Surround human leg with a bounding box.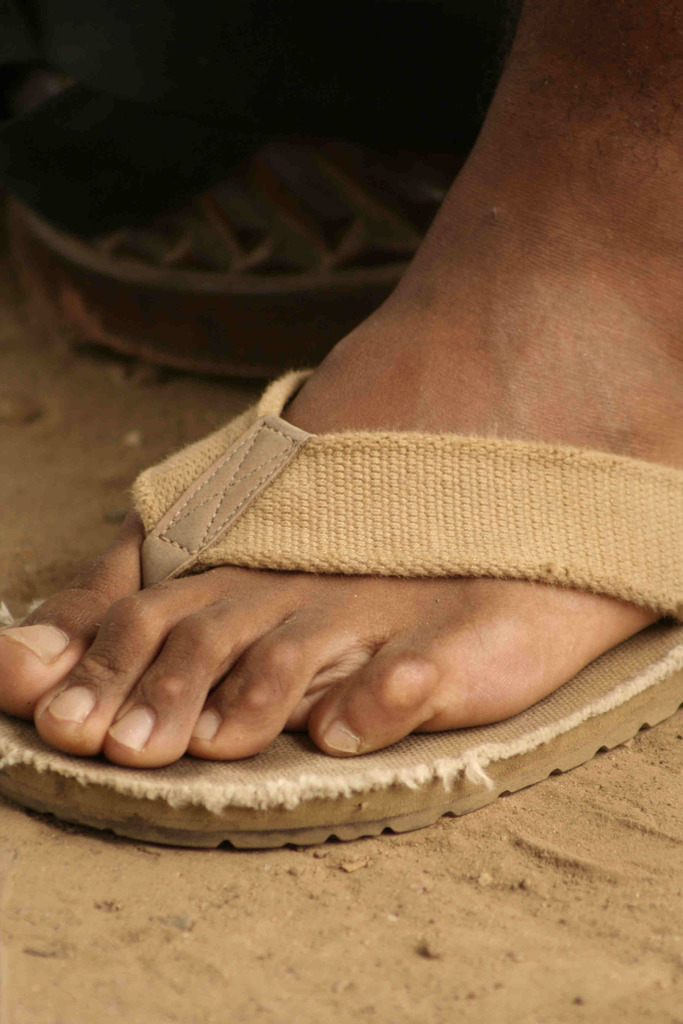
l=0, t=0, r=682, b=773.
